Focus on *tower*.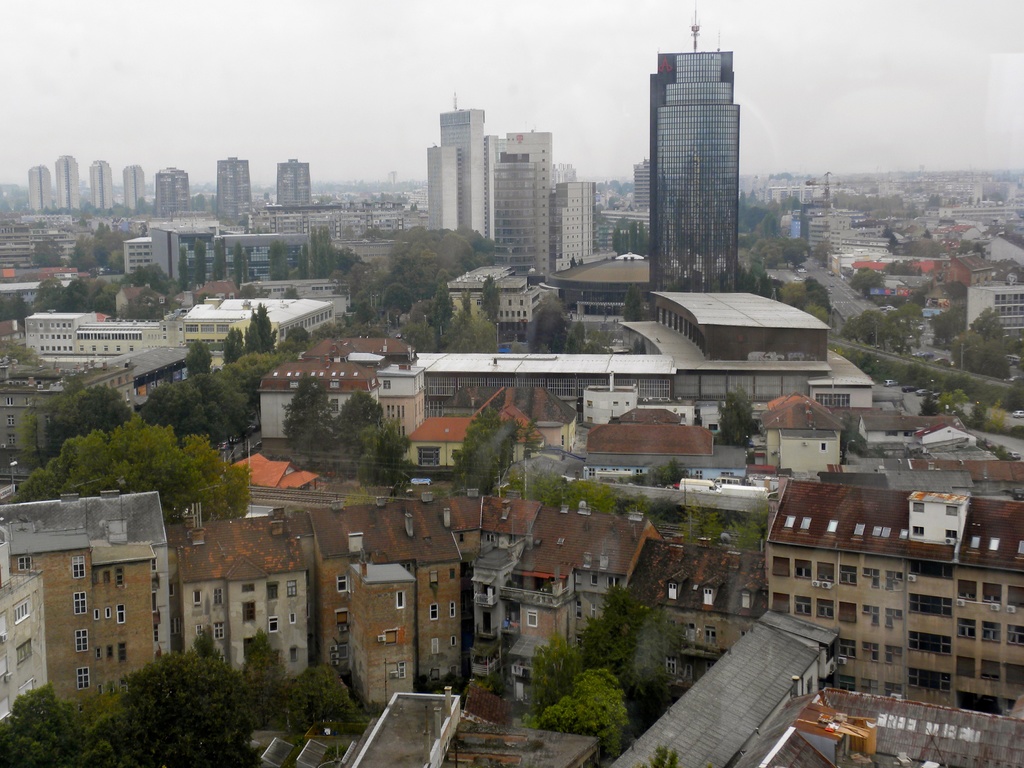
Focused at box(123, 162, 143, 212).
